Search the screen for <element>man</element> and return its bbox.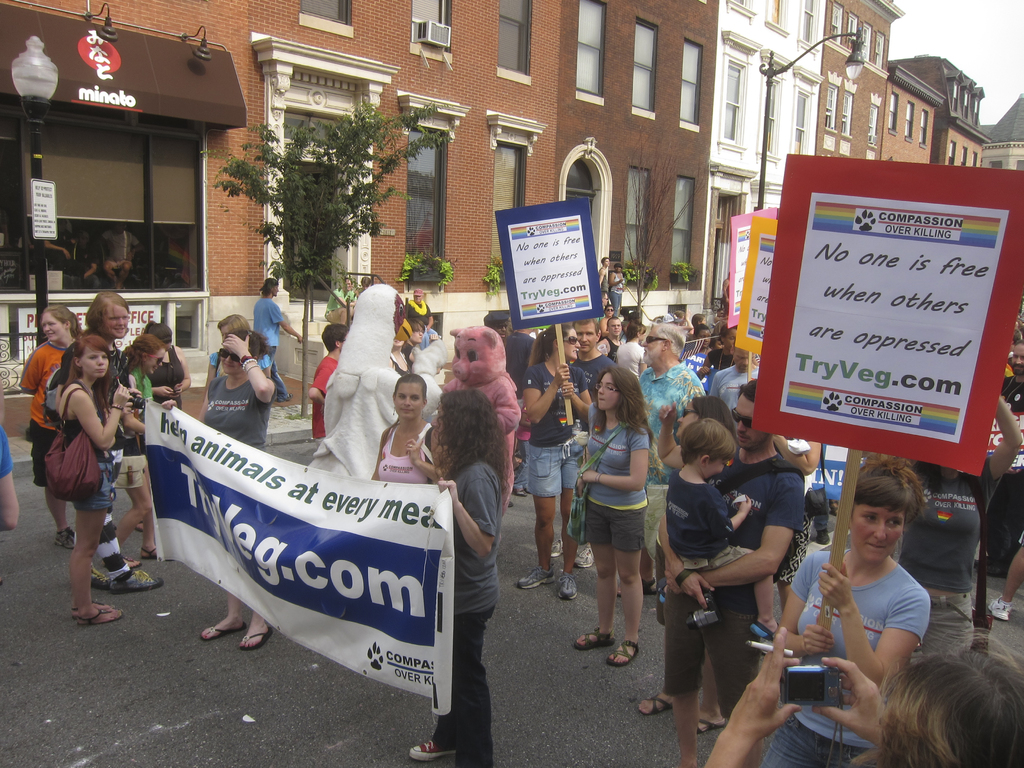
Found: [548, 319, 624, 566].
